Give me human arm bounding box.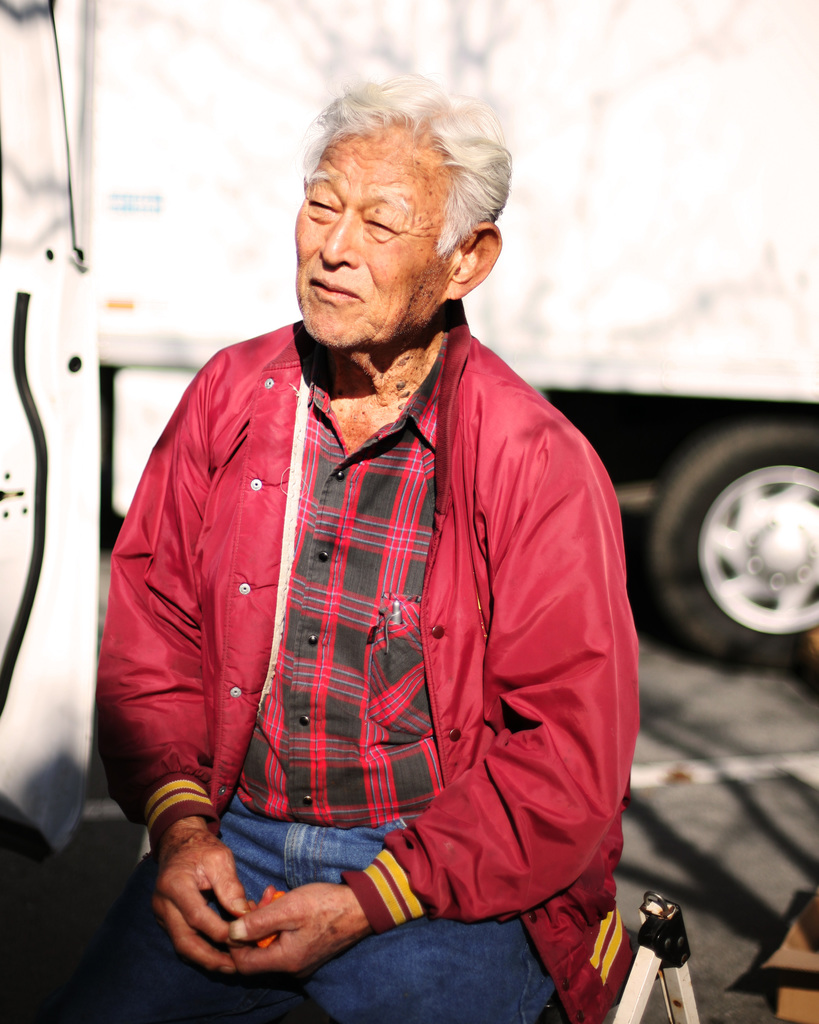
<bbox>57, 340, 236, 990</bbox>.
